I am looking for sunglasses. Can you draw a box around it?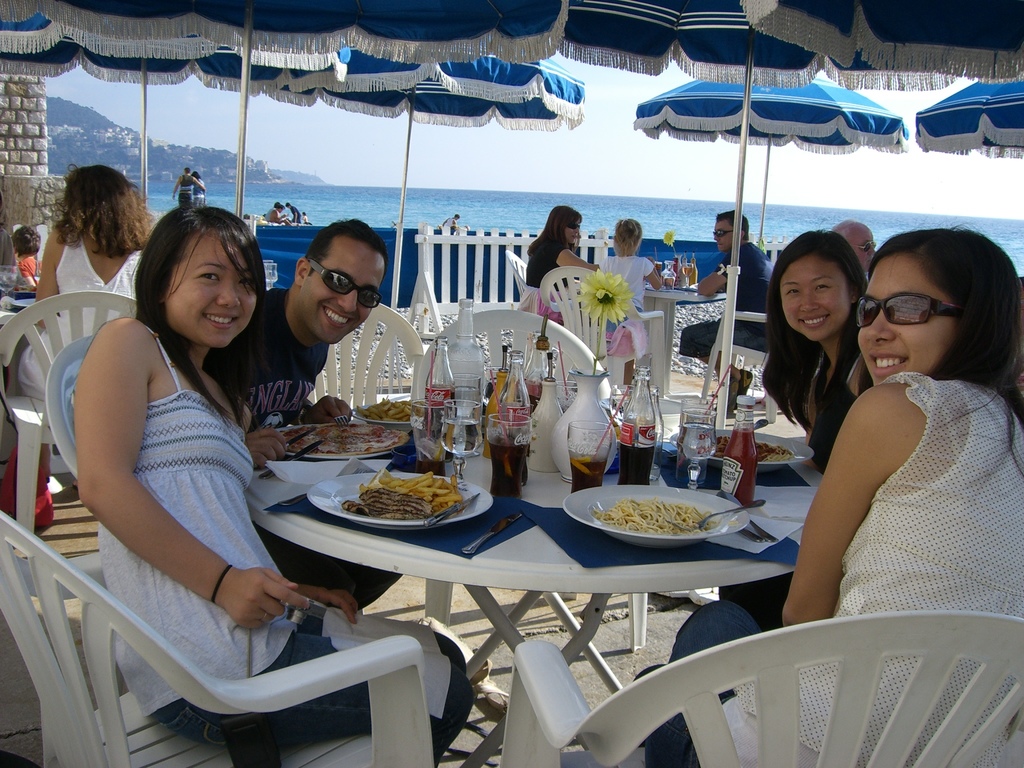
Sure, the bounding box is detection(847, 241, 874, 252).
